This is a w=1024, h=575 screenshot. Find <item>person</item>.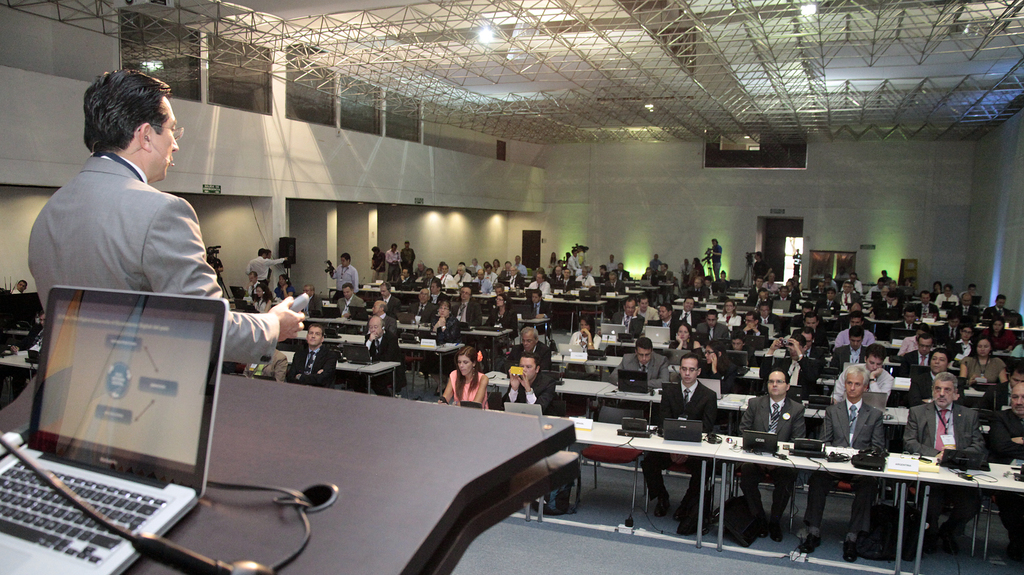
Bounding box: 432,347,487,406.
